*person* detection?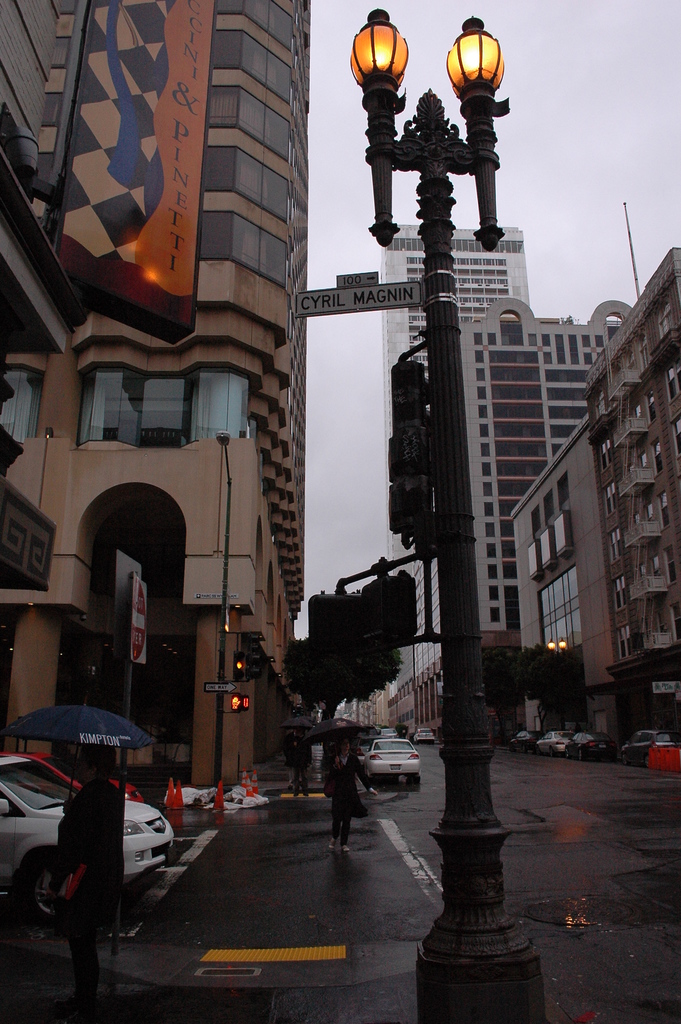
BBox(326, 724, 359, 863)
